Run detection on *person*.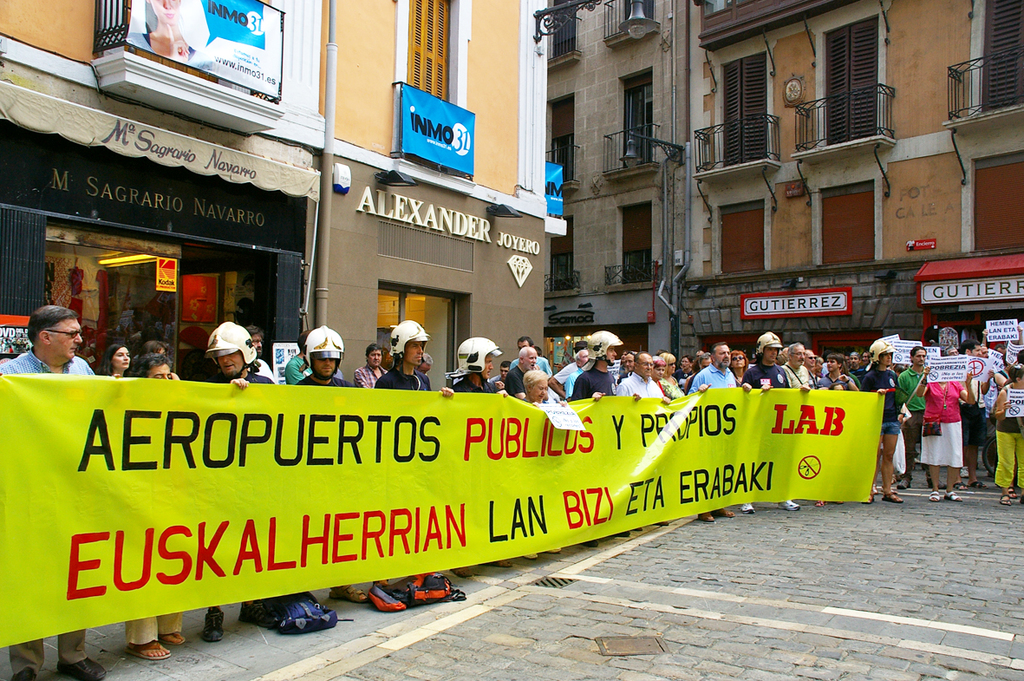
Result: [left=277, top=323, right=337, bottom=390].
